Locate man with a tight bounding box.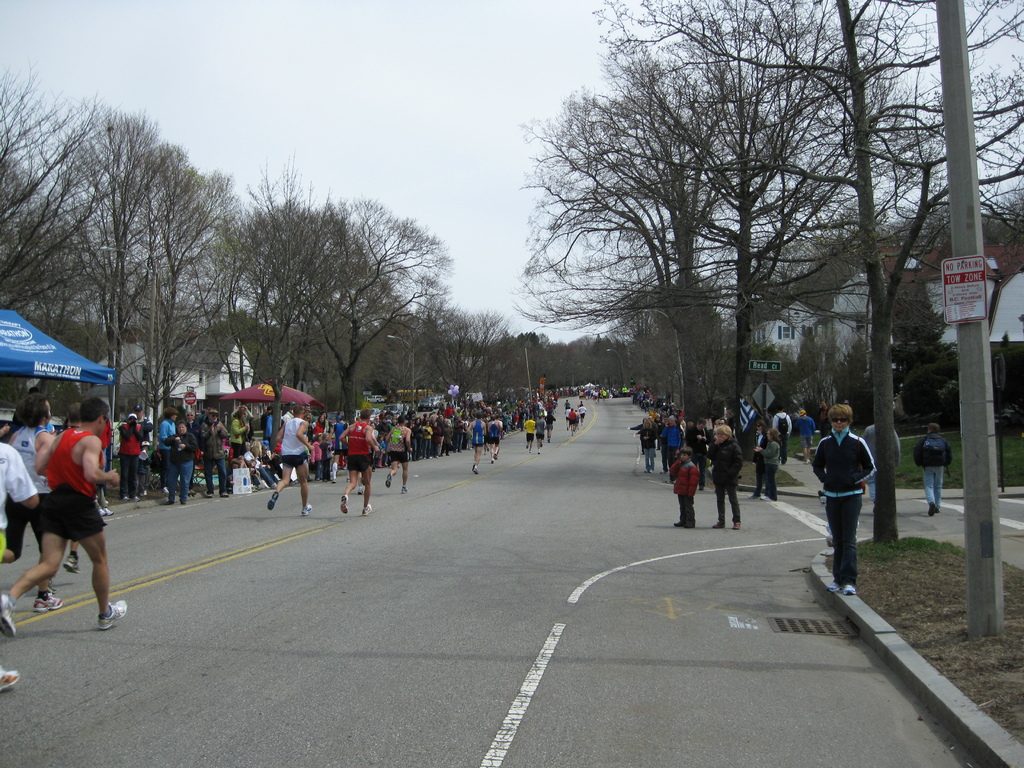
[x1=493, y1=416, x2=504, y2=460].
